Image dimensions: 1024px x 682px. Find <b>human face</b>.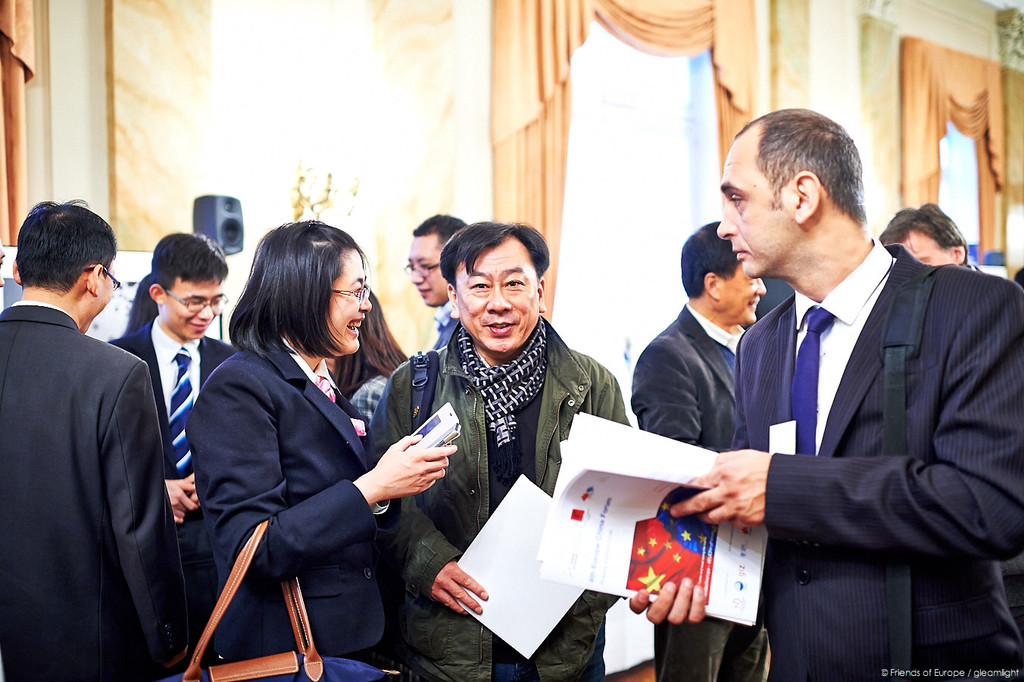
select_region(1, 244, 6, 289).
